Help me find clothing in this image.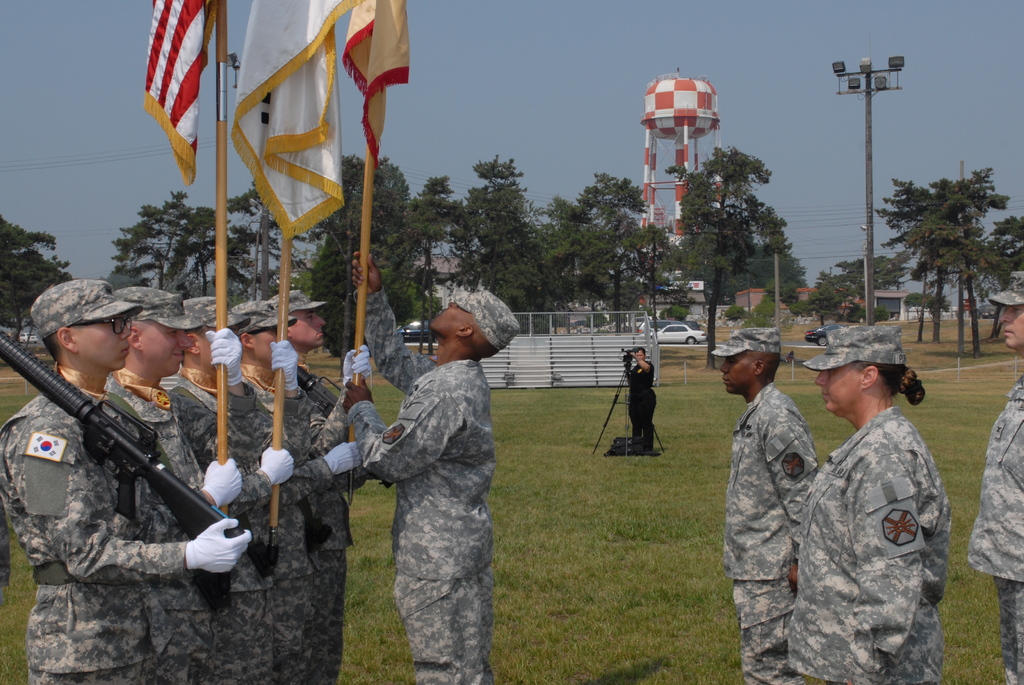
Found it: <bbox>724, 383, 818, 684</bbox>.
